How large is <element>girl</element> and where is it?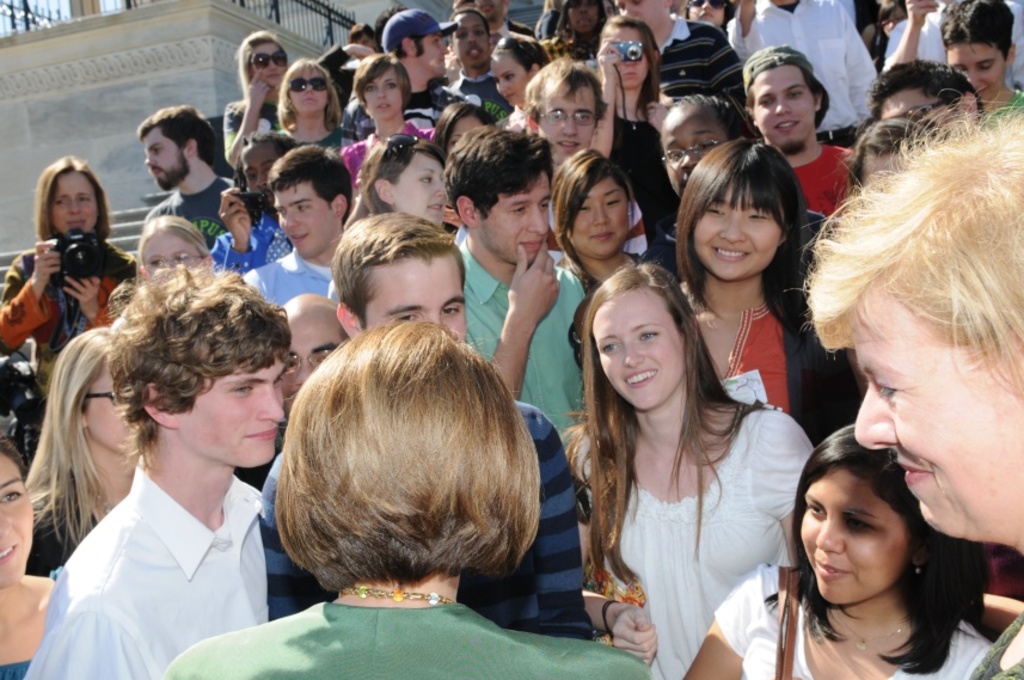
Bounding box: 565, 261, 821, 679.
